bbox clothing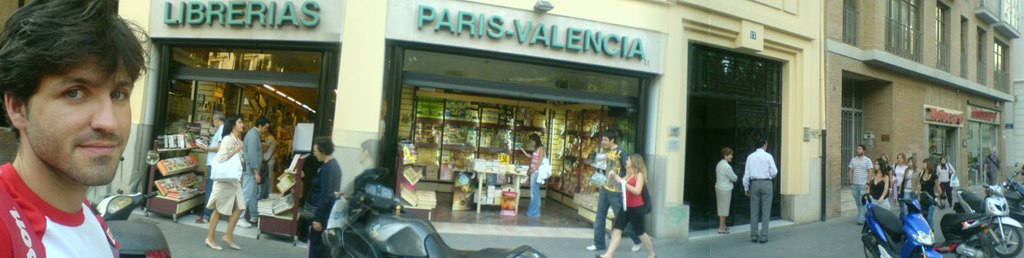
Rect(870, 175, 887, 202)
